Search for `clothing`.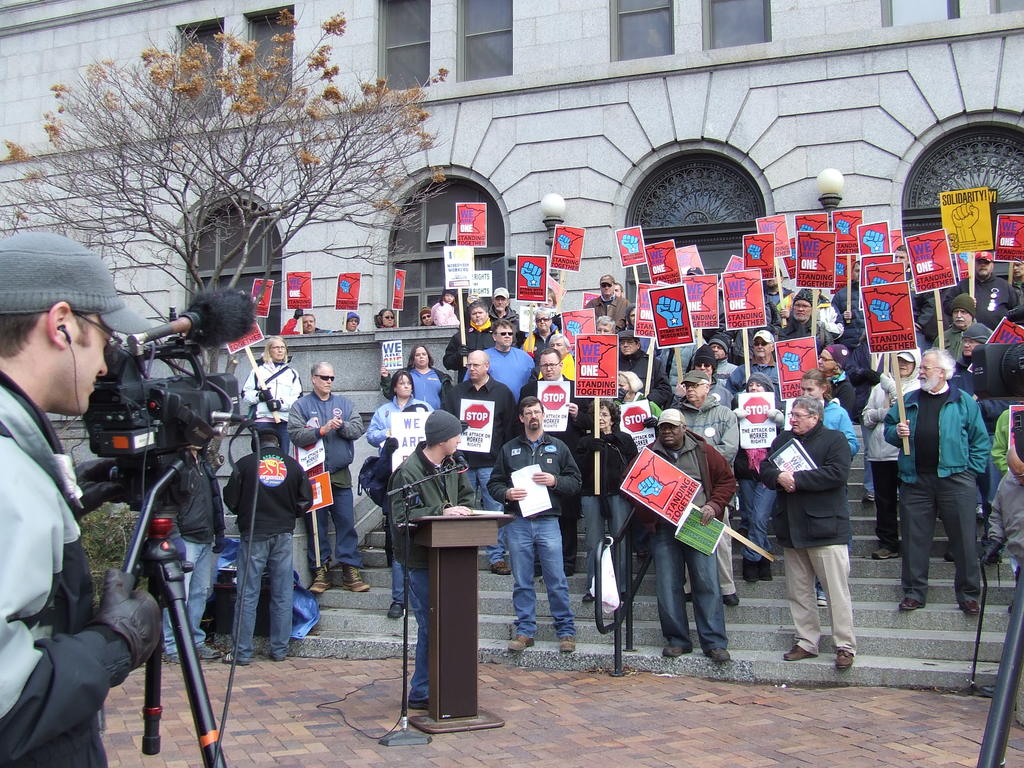
Found at (0, 371, 172, 767).
